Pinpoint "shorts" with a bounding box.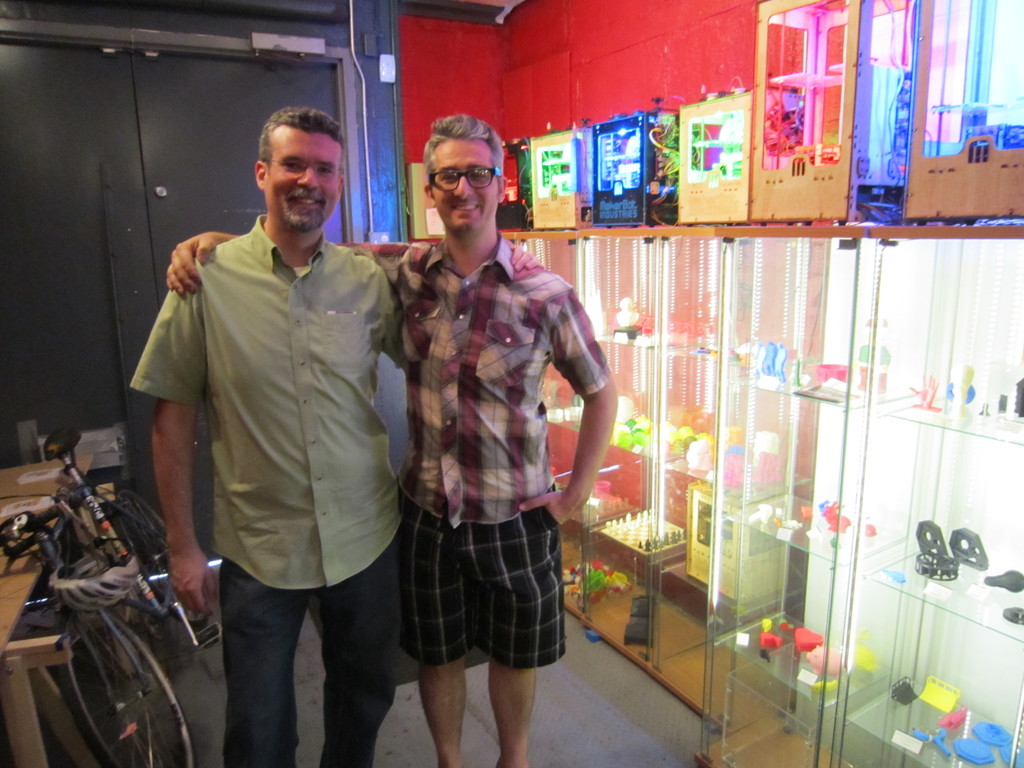
[x1=381, y1=518, x2=563, y2=678].
